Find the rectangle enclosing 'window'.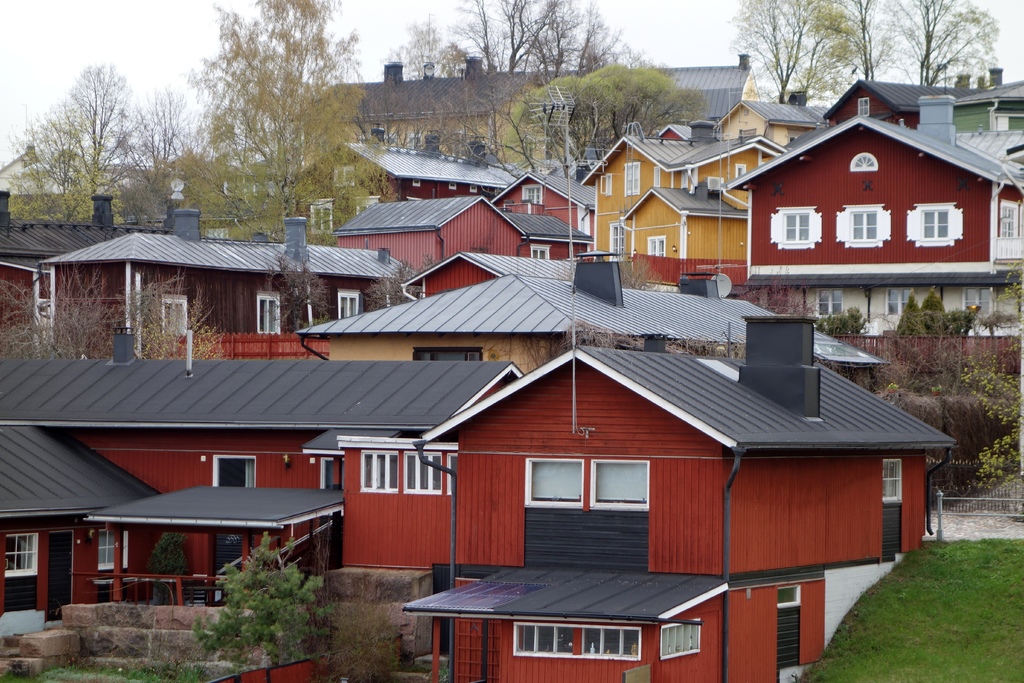
BBox(847, 154, 876, 170).
